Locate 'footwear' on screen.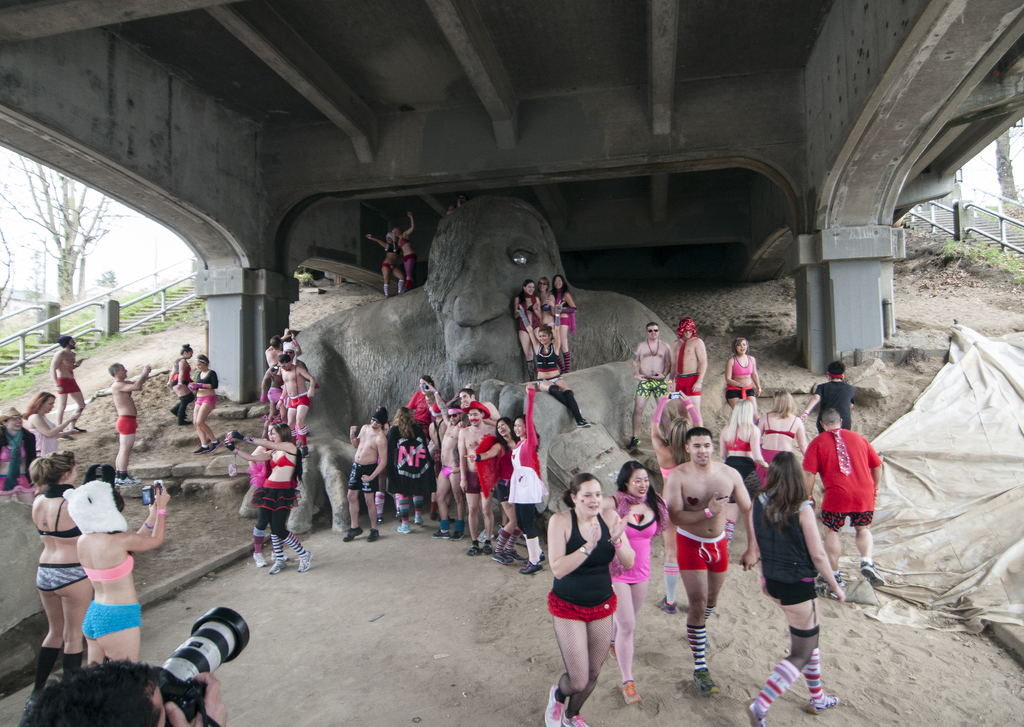
On screen at crop(341, 525, 364, 543).
